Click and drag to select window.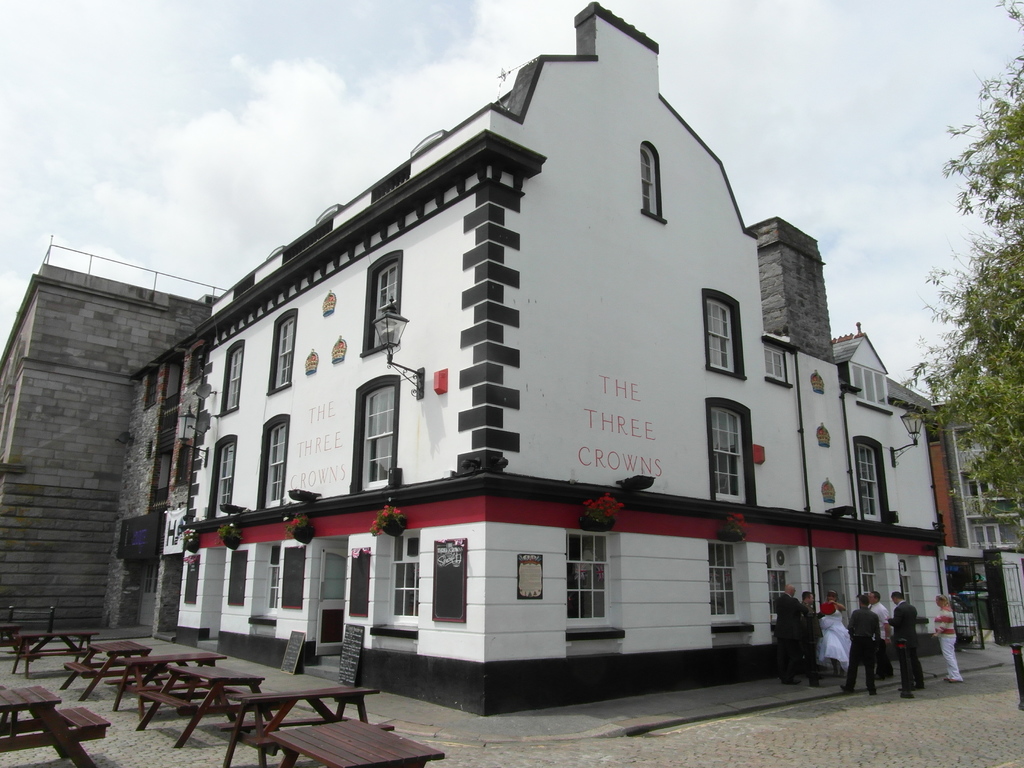
Selection: x1=347 y1=373 x2=398 y2=495.
